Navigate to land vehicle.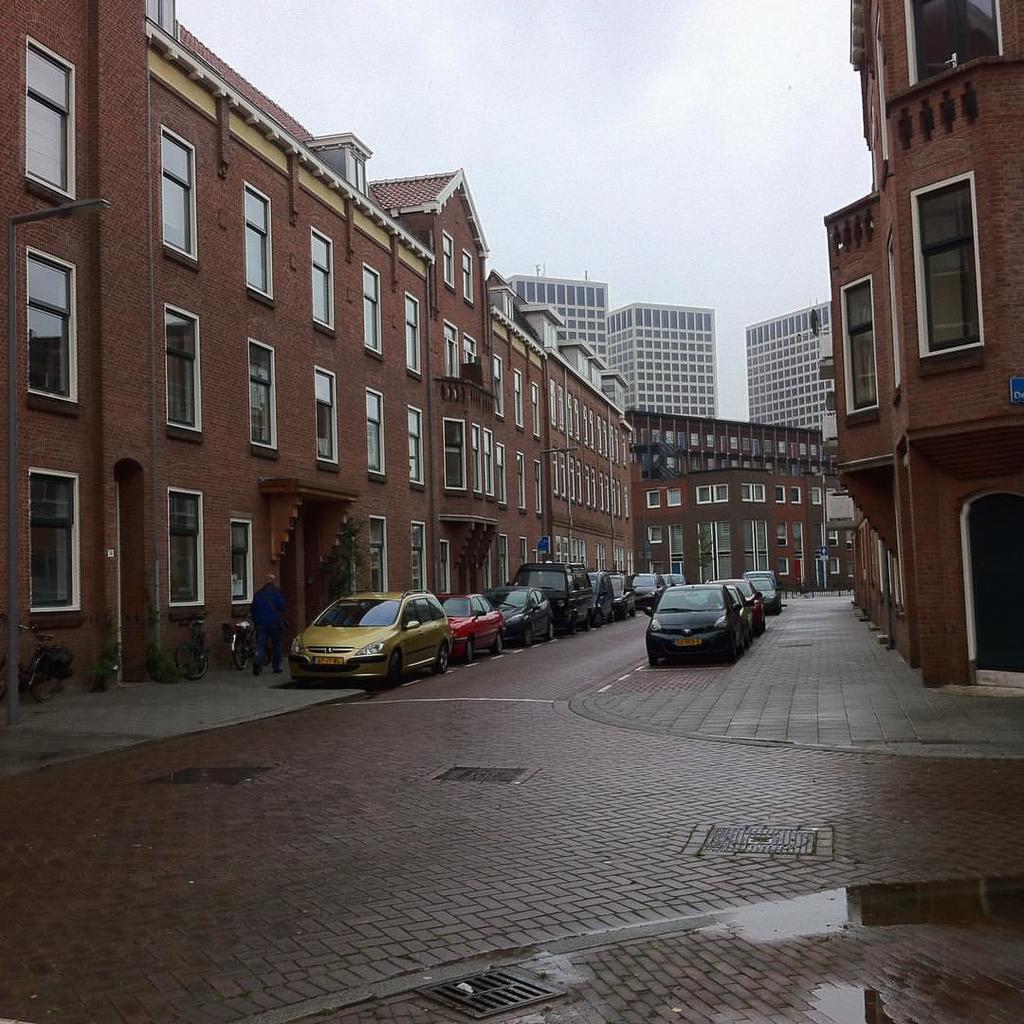
Navigation target: <bbox>627, 571, 667, 612</bbox>.
